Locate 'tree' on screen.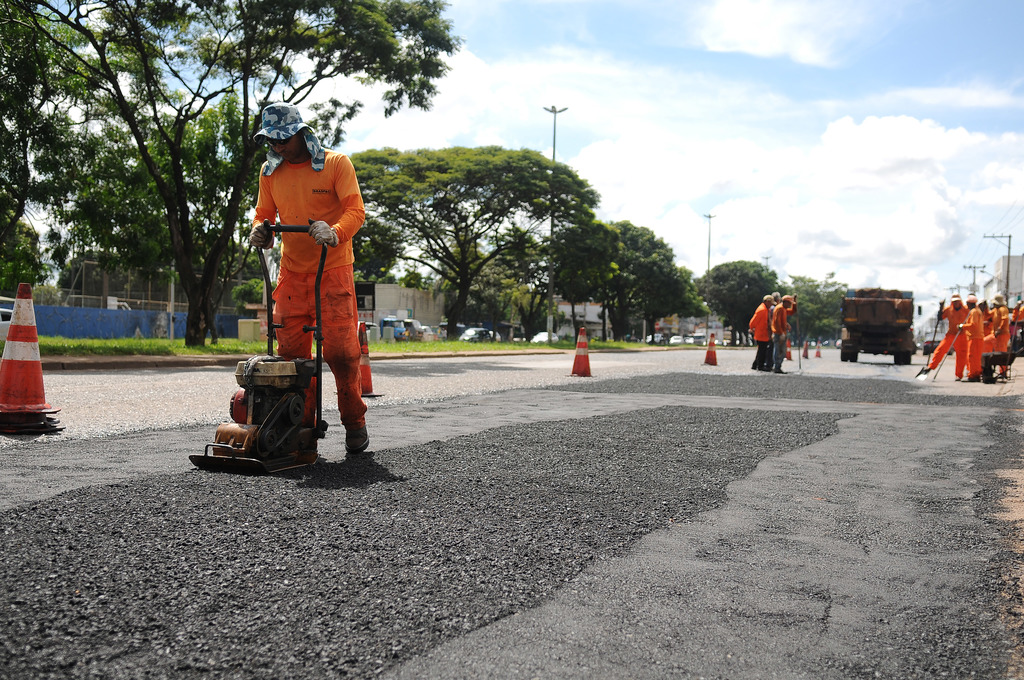
On screen at Rect(27, 0, 453, 362).
